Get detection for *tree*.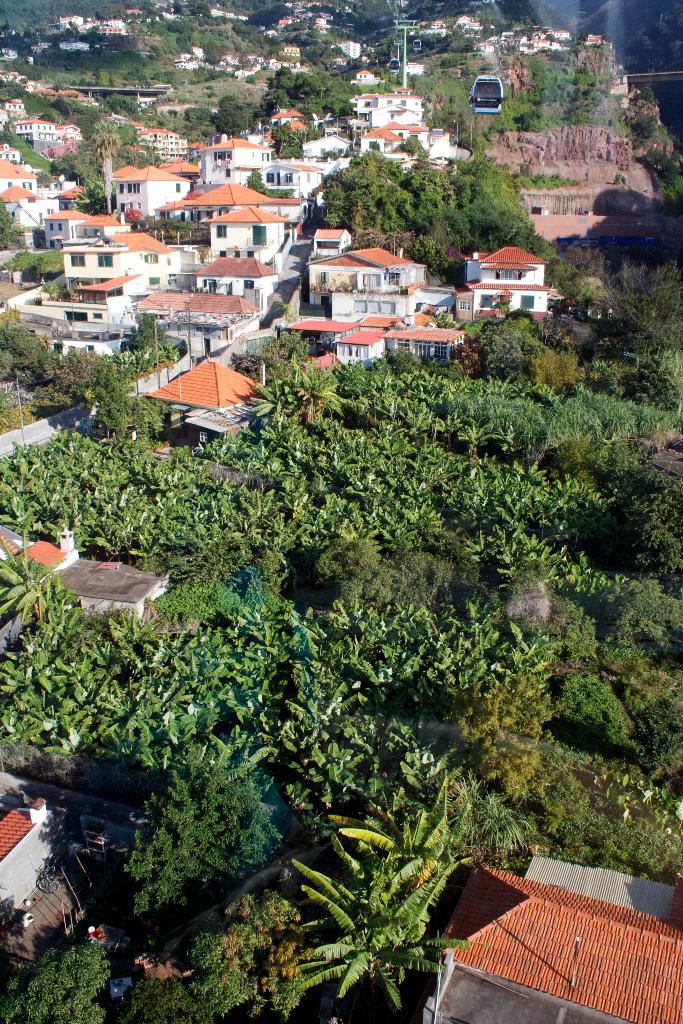
Detection: BBox(122, 770, 284, 916).
